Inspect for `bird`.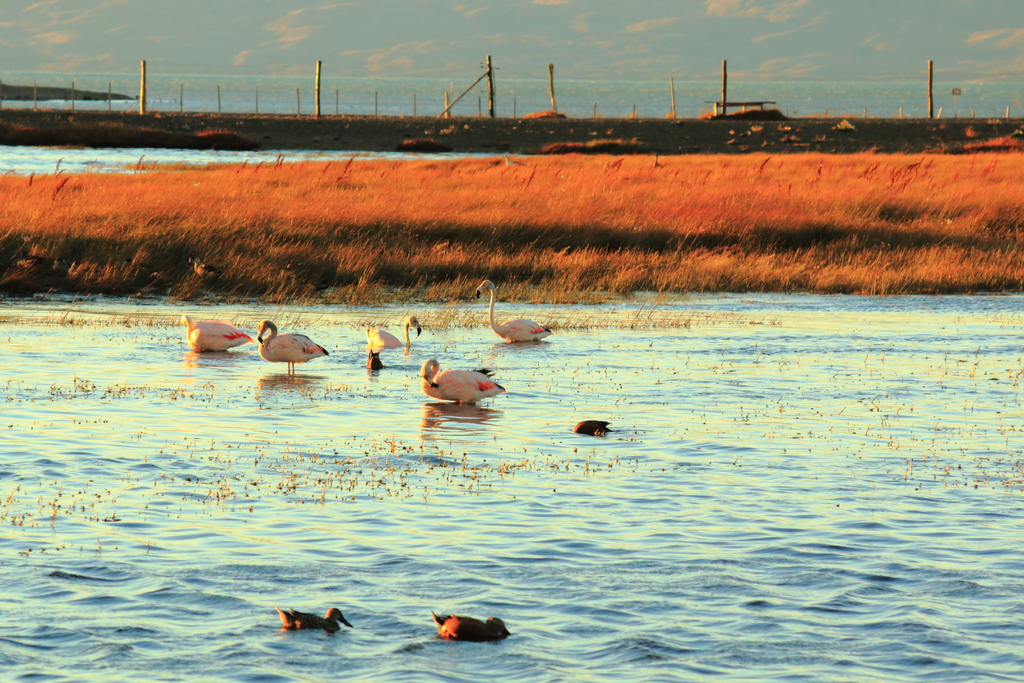
Inspection: {"x1": 365, "y1": 317, "x2": 422, "y2": 350}.
